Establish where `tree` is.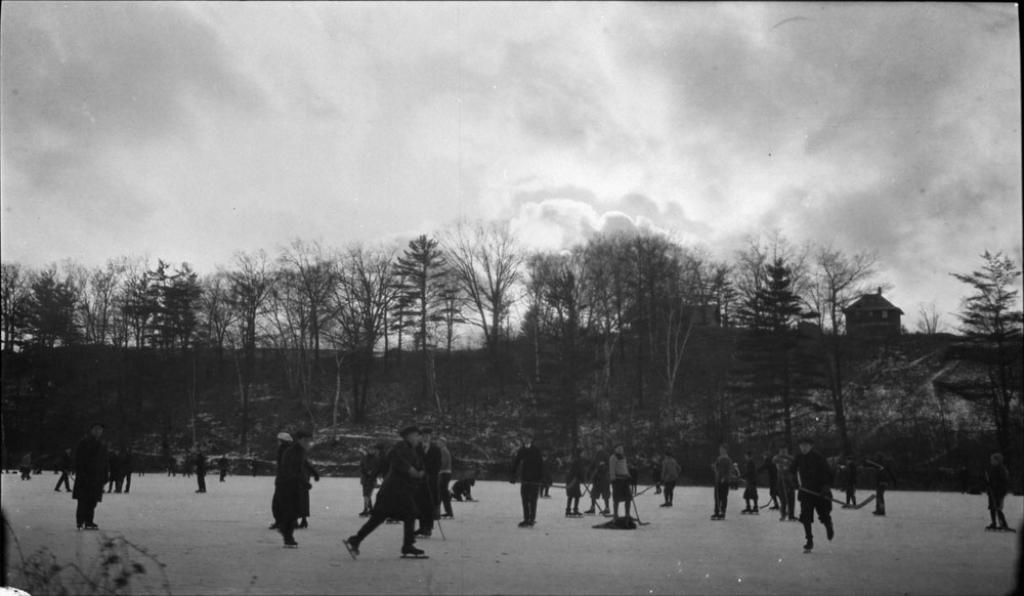
Established at locate(936, 229, 1022, 376).
